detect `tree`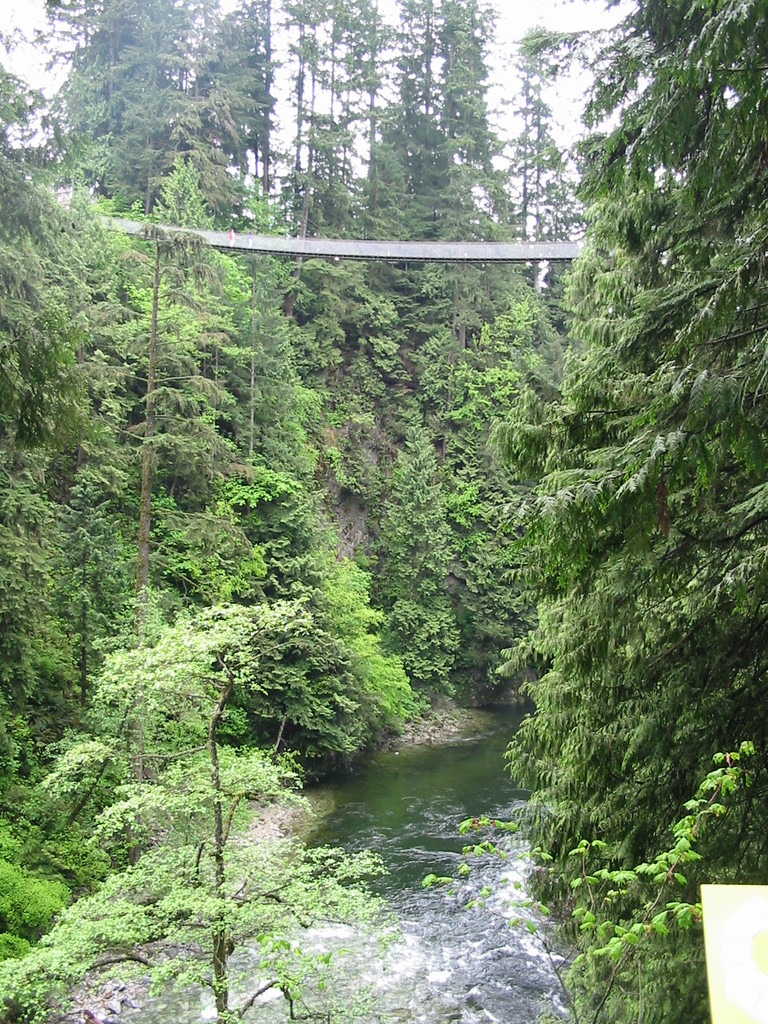
{"x1": 296, "y1": 0, "x2": 612, "y2": 748}
